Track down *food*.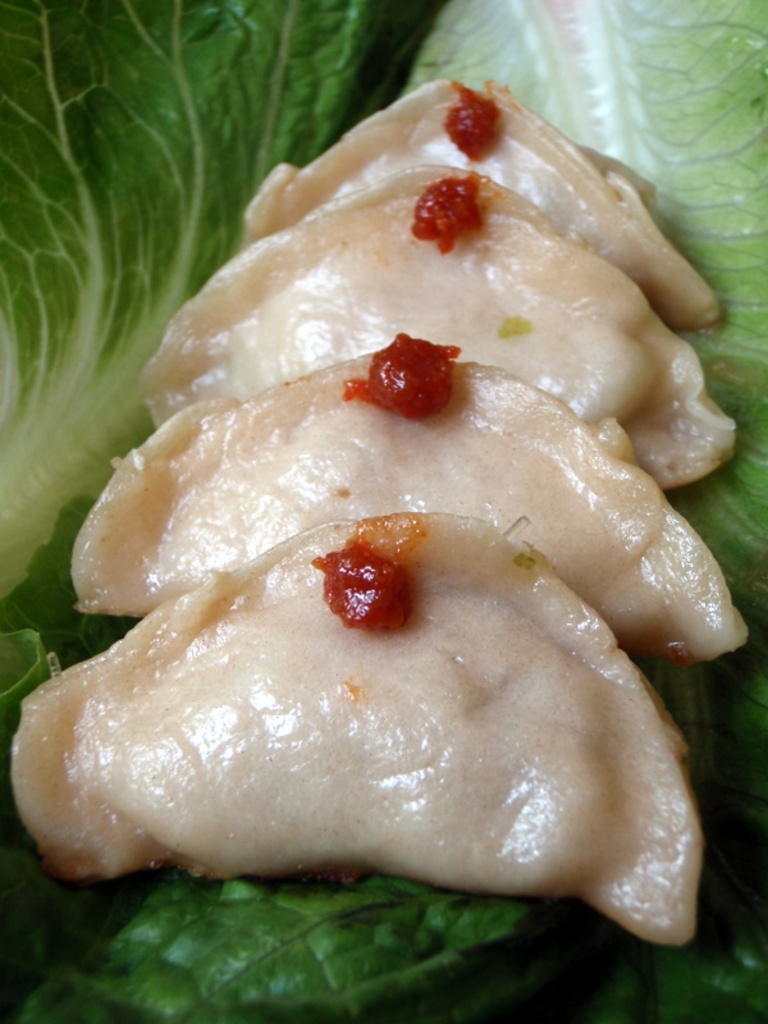
Tracked to [72,332,749,662].
